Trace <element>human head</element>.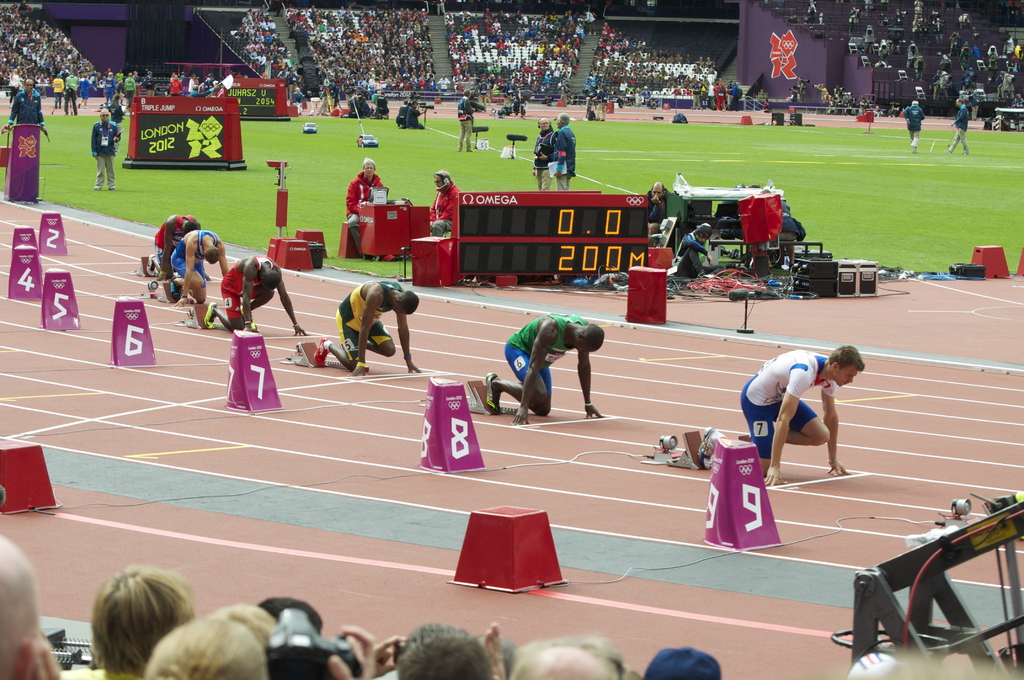
Traced to (left=956, top=97, right=963, bottom=107).
